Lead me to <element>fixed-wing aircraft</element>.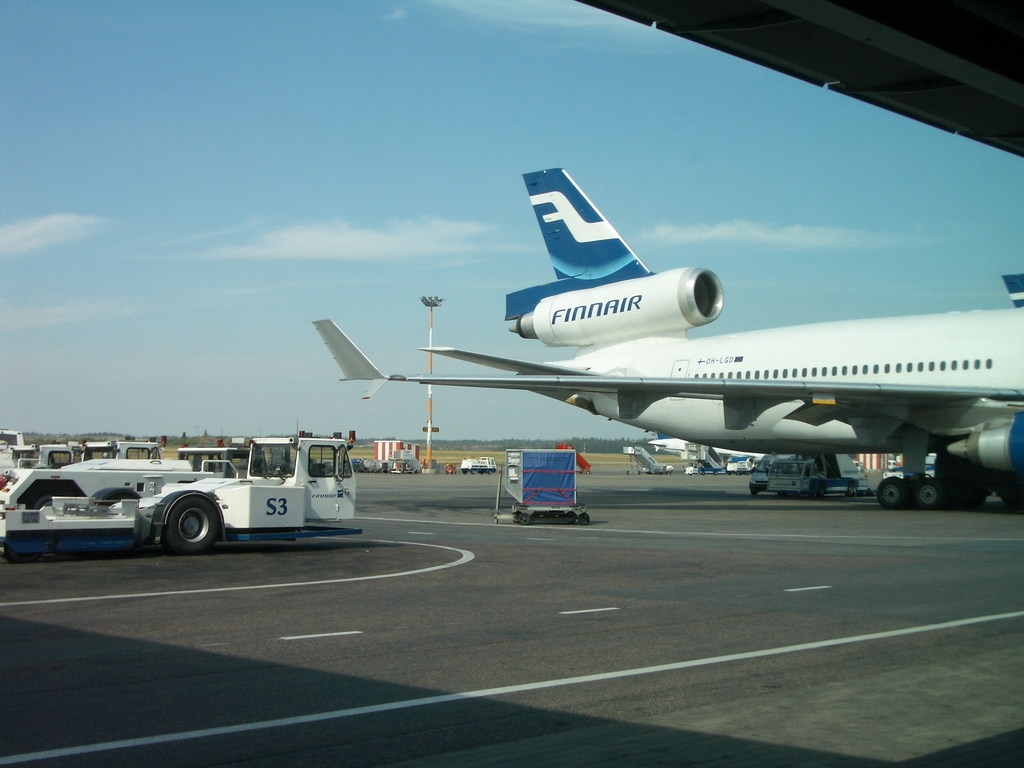
Lead to <box>311,164,1023,514</box>.
